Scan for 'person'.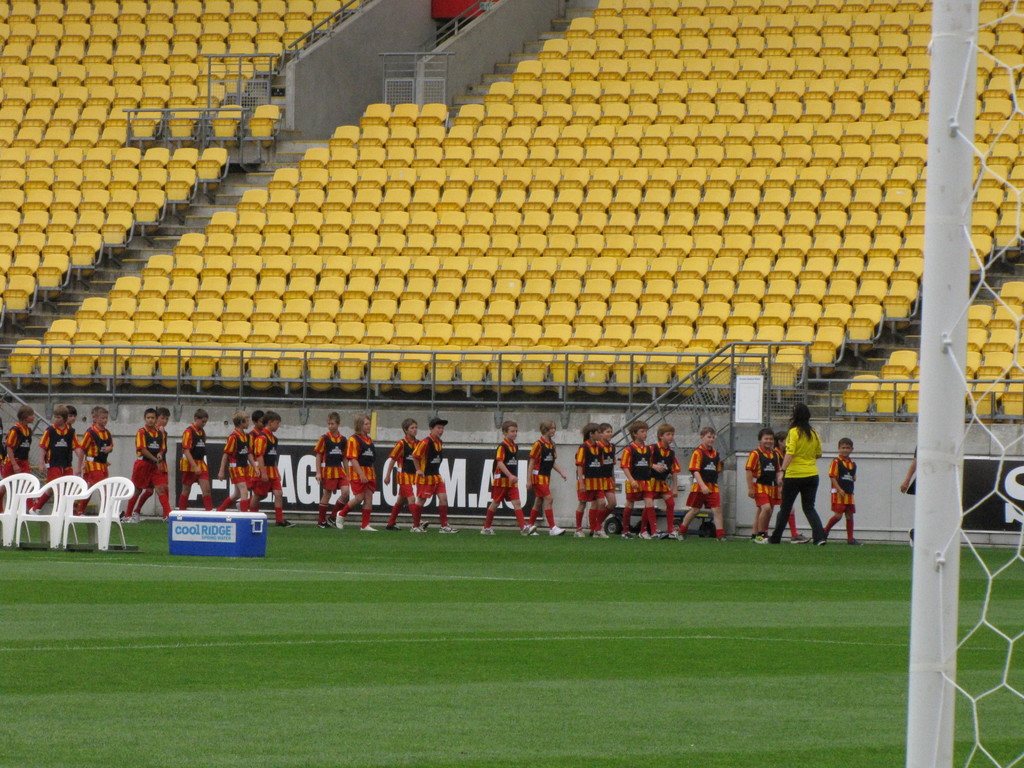
Scan result: [left=313, top=407, right=350, bottom=527].
